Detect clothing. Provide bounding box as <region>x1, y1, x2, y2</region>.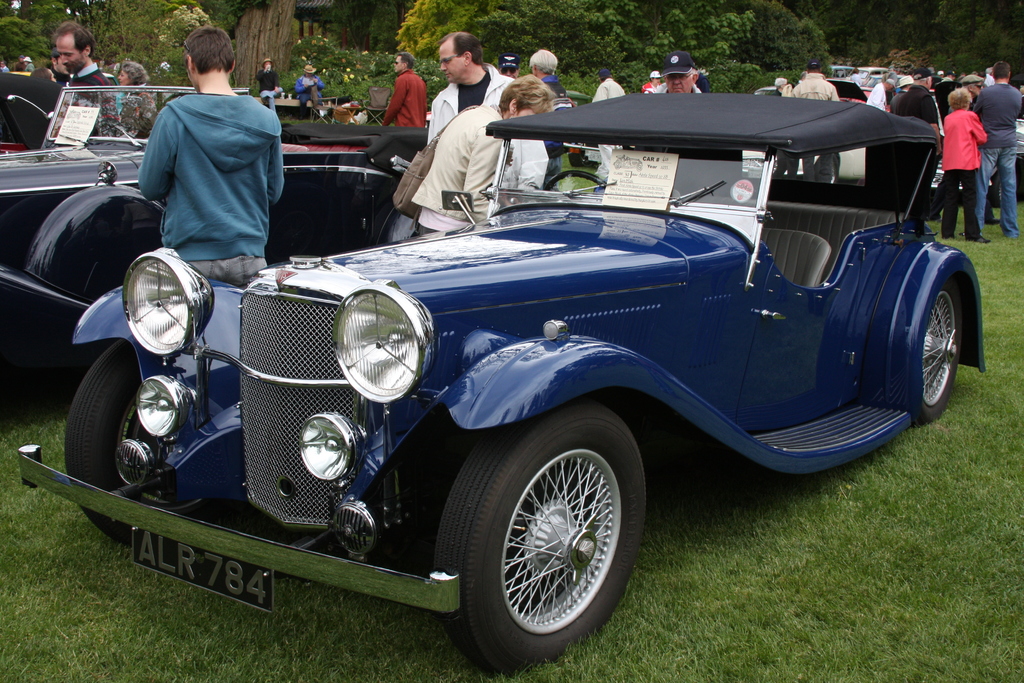
<region>24, 65, 36, 71</region>.
